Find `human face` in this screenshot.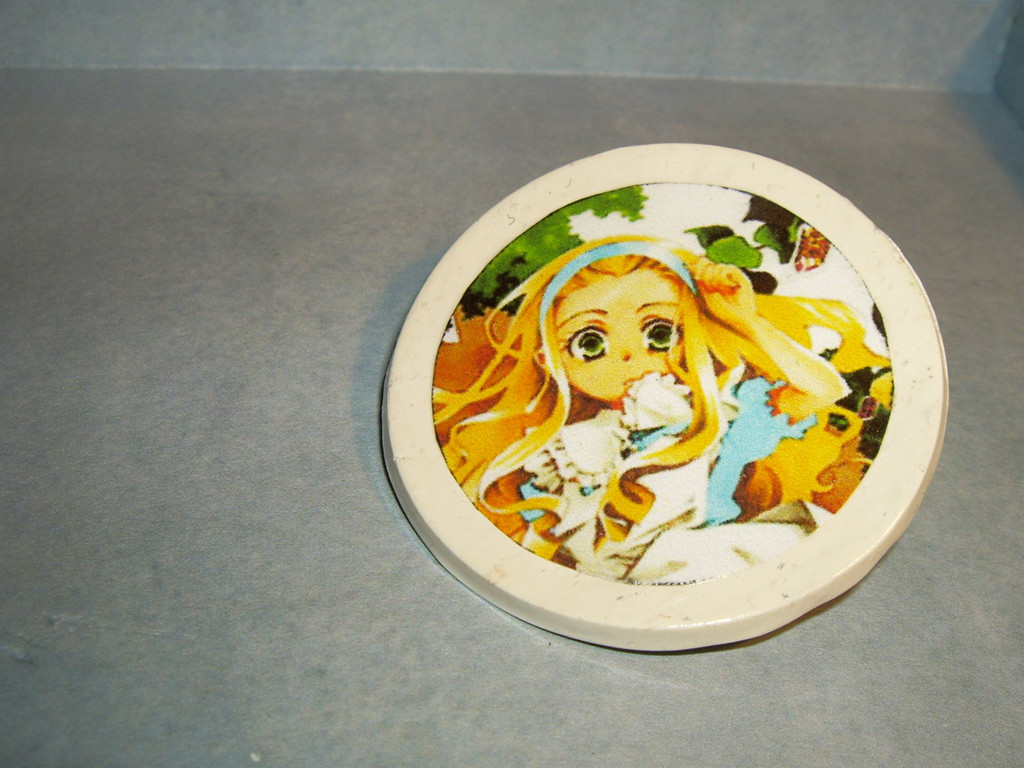
The bounding box for `human face` is l=547, t=267, r=687, b=404.
